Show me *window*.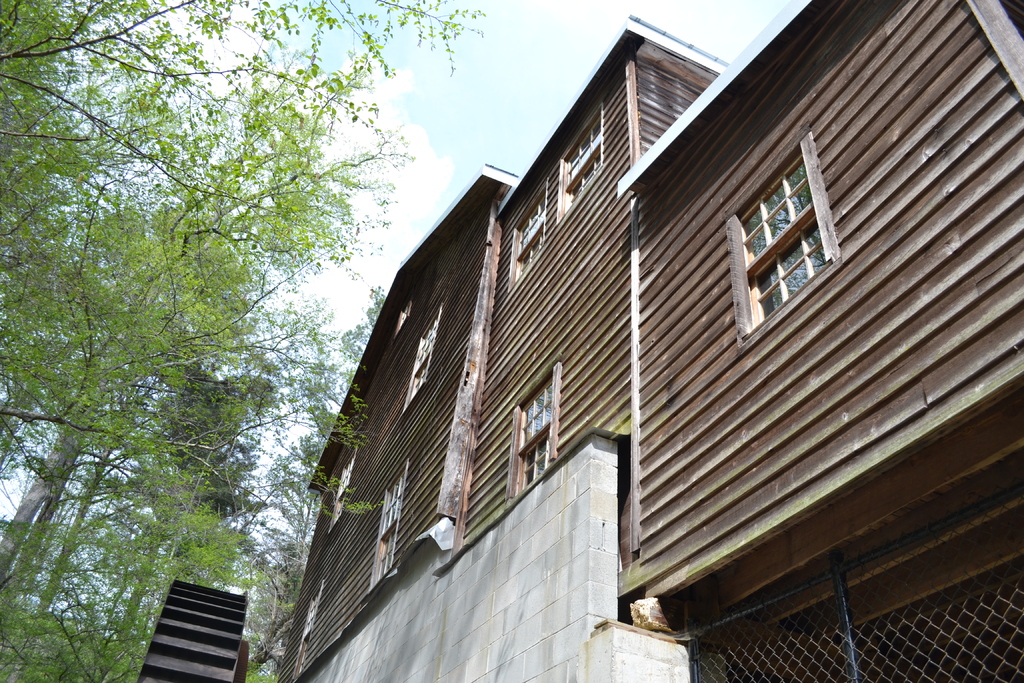
*window* is here: [x1=397, y1=293, x2=412, y2=334].
